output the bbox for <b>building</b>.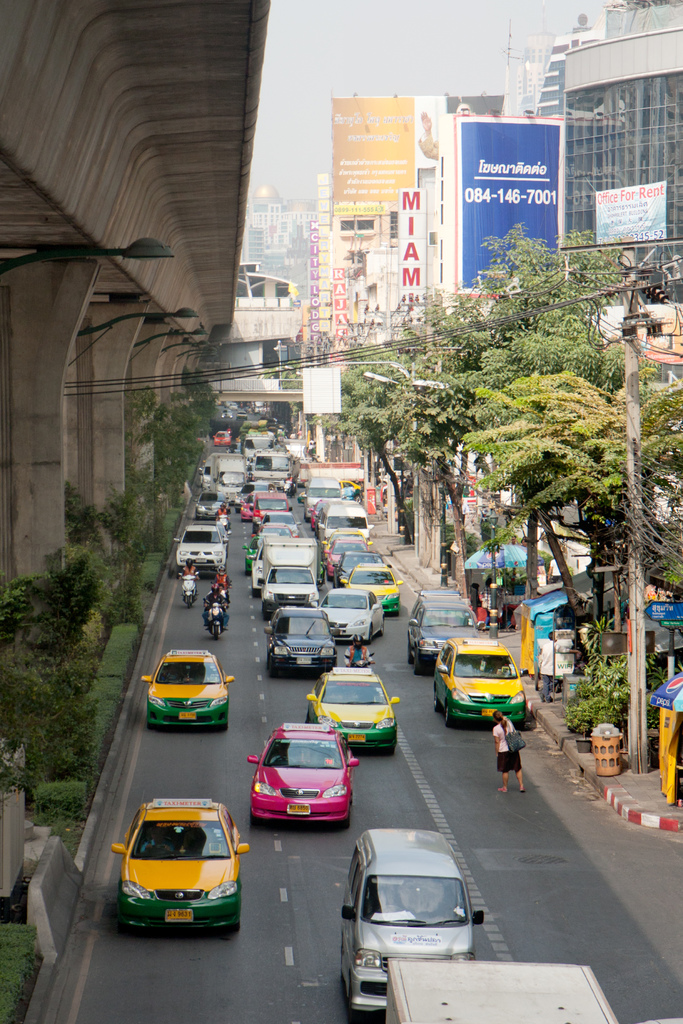
box=[563, 0, 682, 303].
